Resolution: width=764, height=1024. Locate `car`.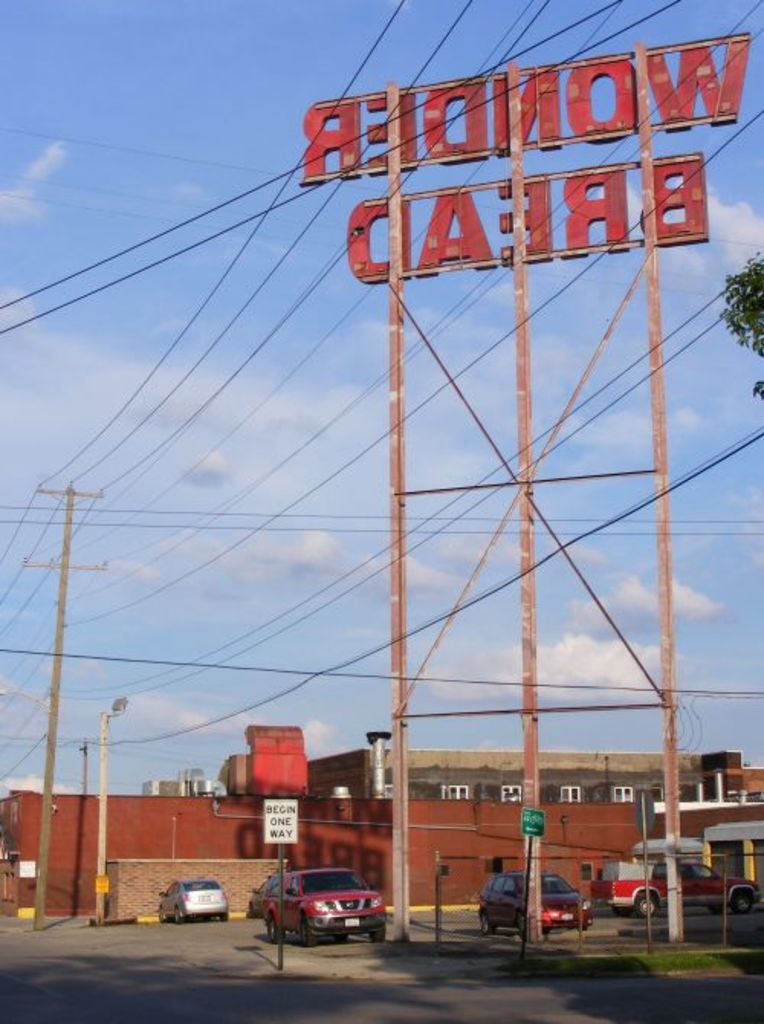
594 847 762 920.
